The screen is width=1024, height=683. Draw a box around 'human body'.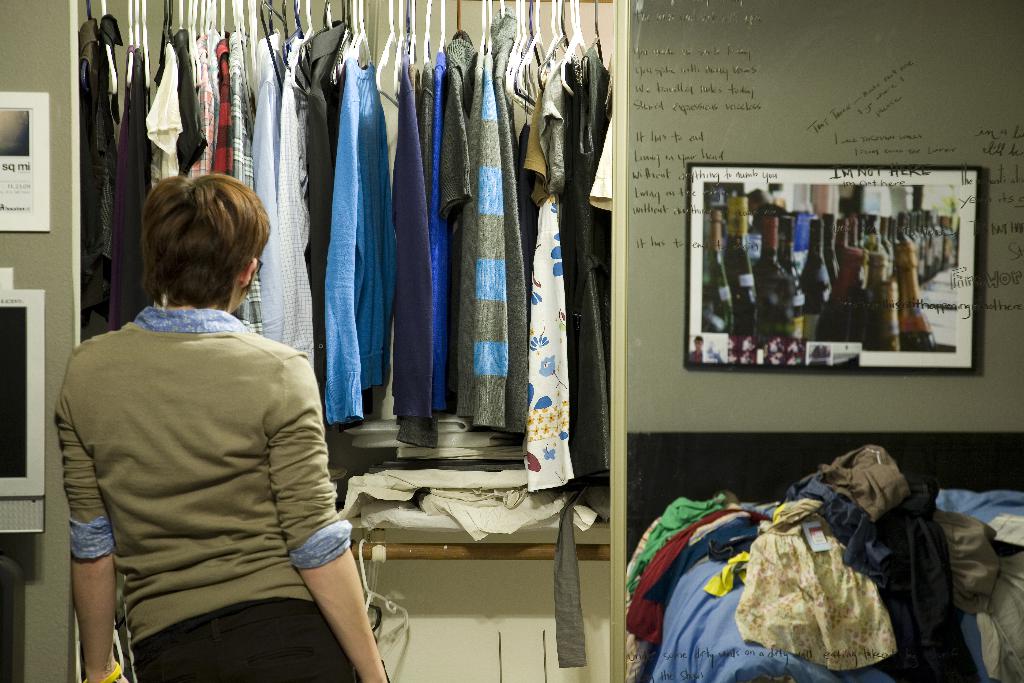
bbox=(53, 190, 353, 679).
